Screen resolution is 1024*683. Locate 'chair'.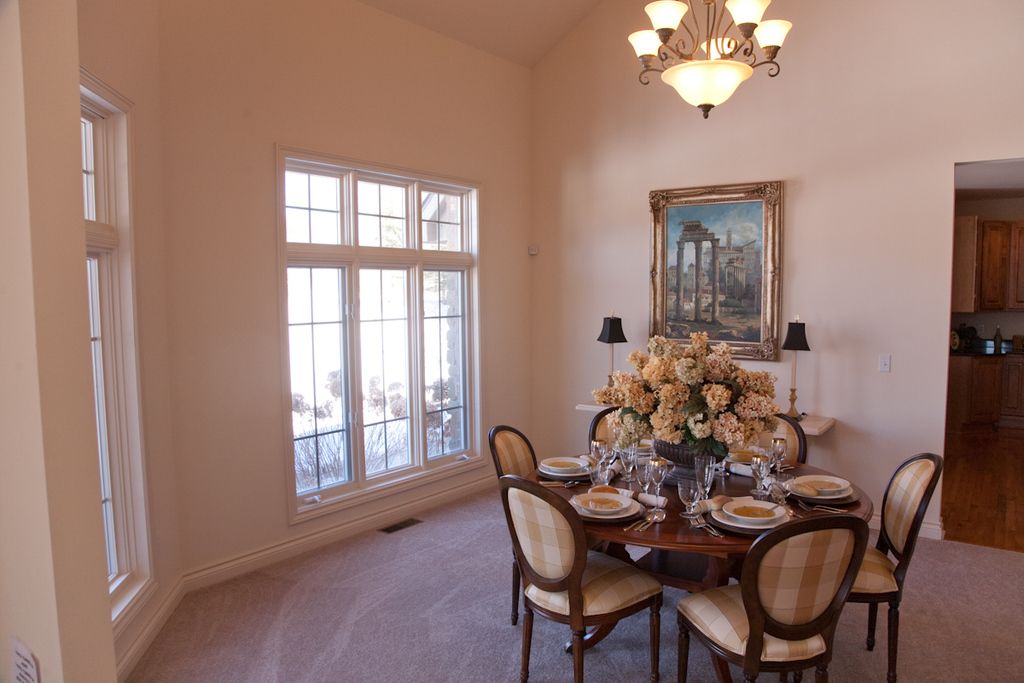
bbox=(491, 423, 621, 627).
